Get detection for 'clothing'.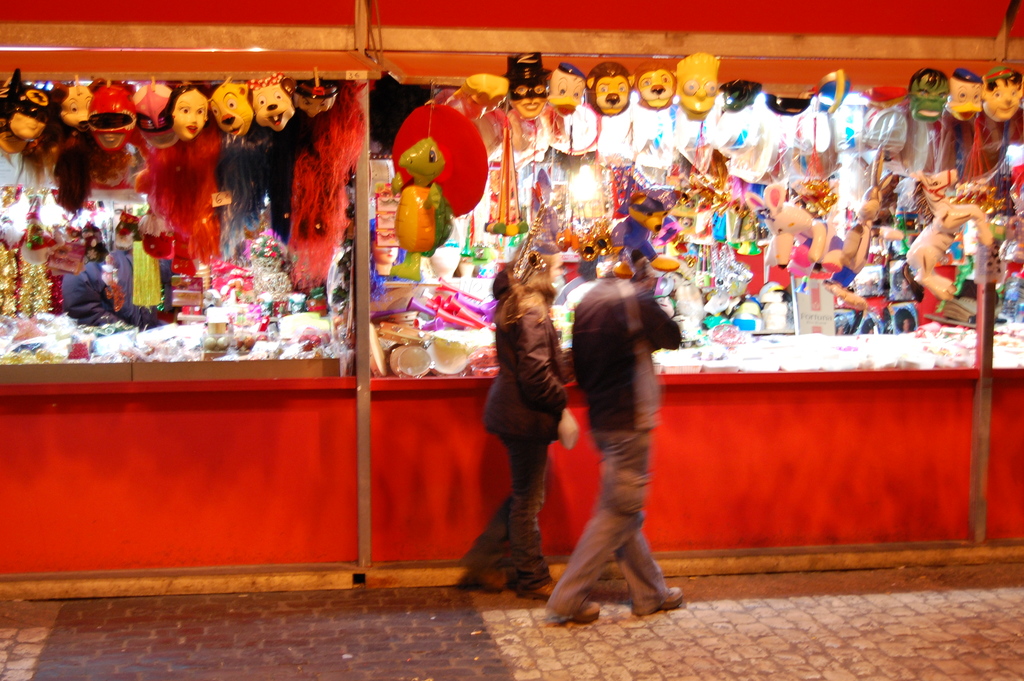
Detection: box(62, 247, 154, 331).
